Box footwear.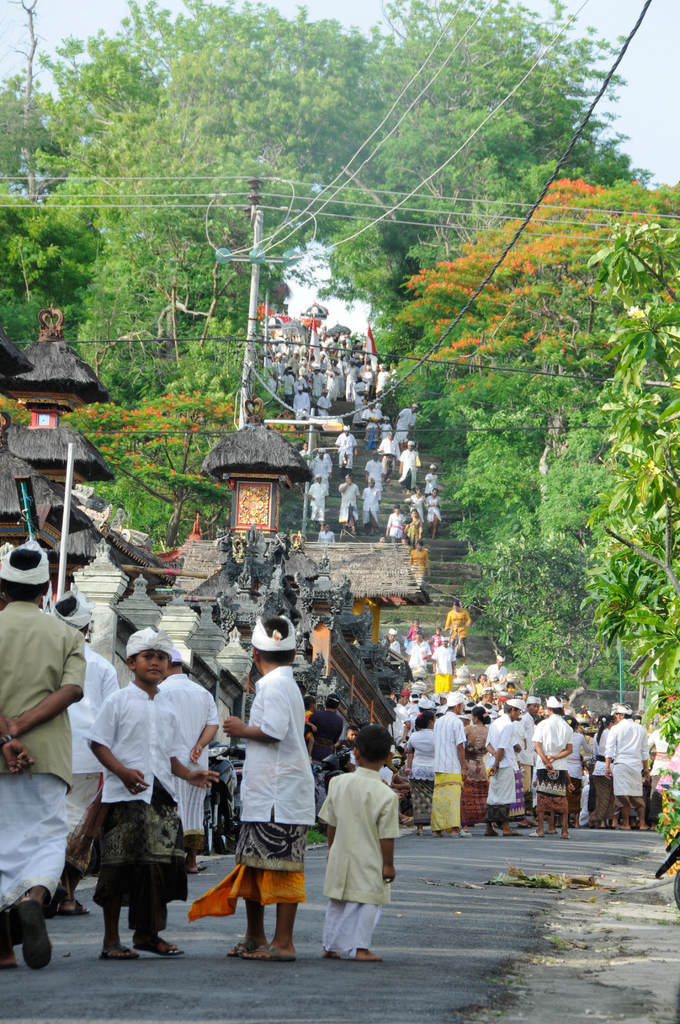
{"x1": 129, "y1": 935, "x2": 182, "y2": 958}.
